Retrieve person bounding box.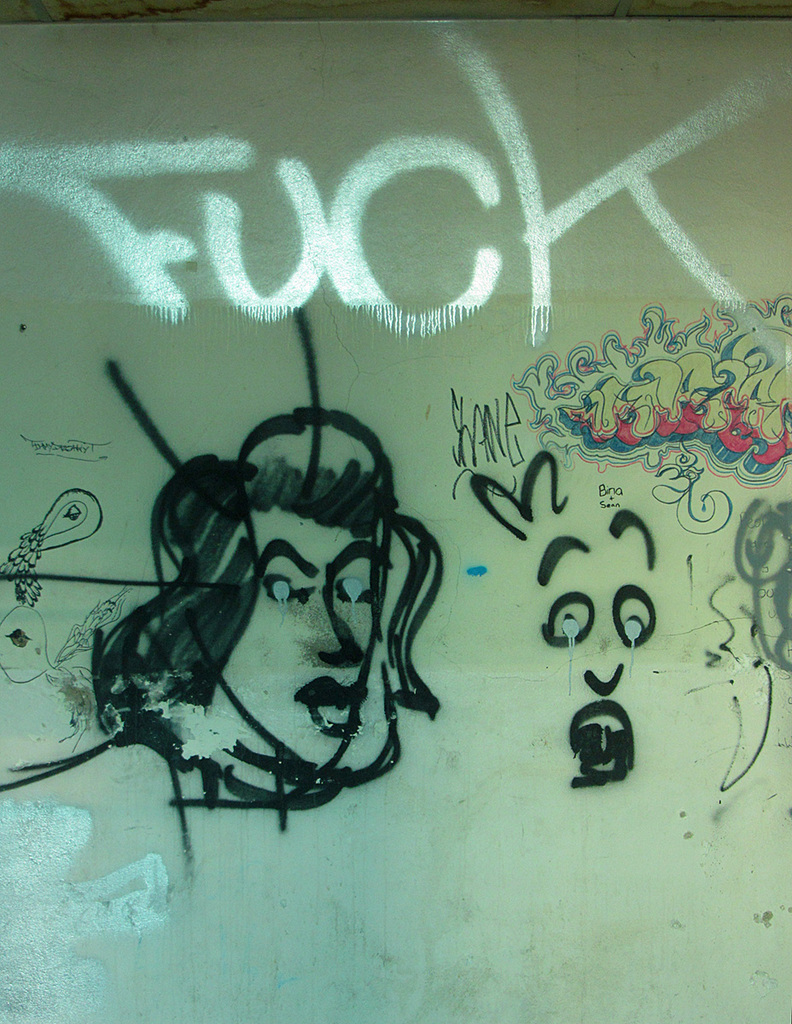
Bounding box: [x1=0, y1=315, x2=440, y2=869].
